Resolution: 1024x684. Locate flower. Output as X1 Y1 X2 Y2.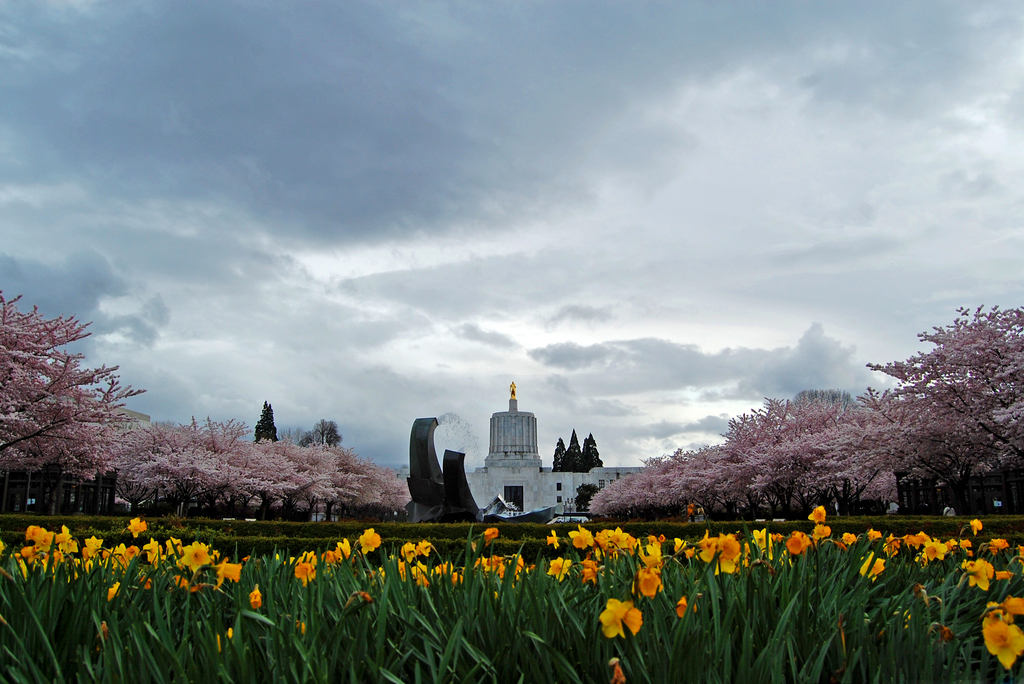
346 588 373 603.
